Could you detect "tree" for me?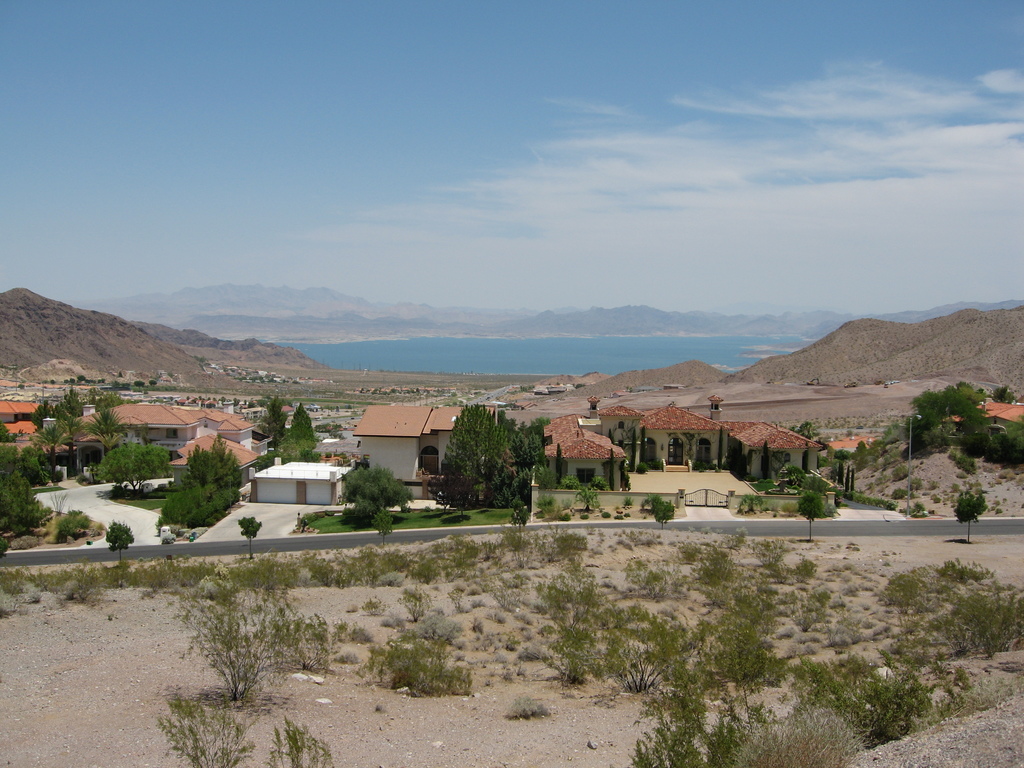
Detection result: (116, 435, 177, 483).
